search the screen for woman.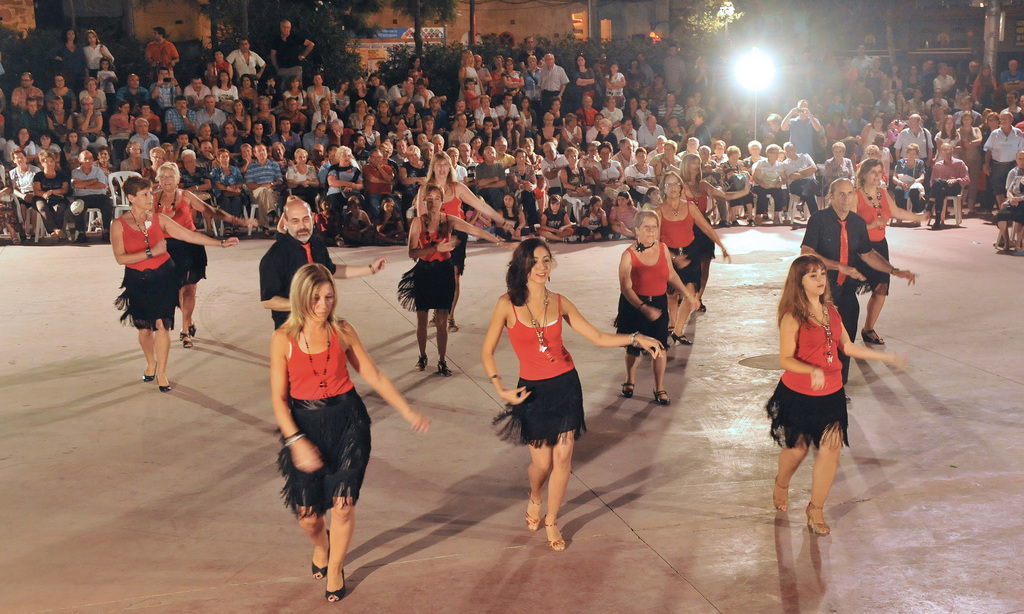
Found at (959, 110, 986, 216).
